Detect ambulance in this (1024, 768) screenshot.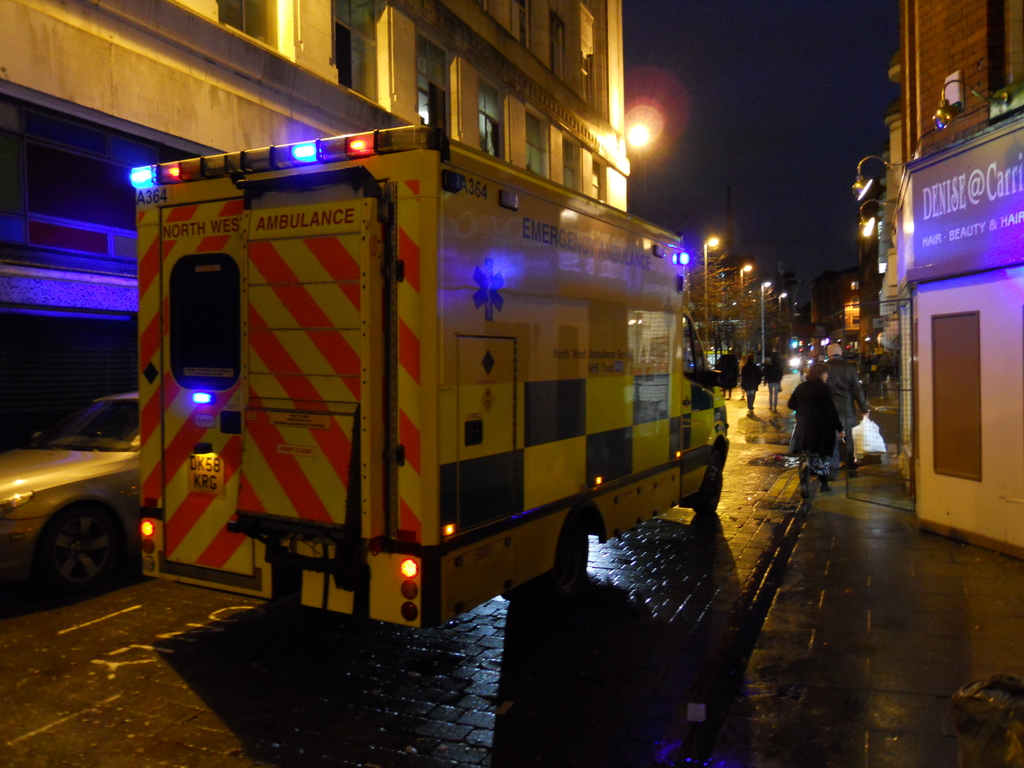
Detection: (left=134, top=124, right=736, bottom=634).
